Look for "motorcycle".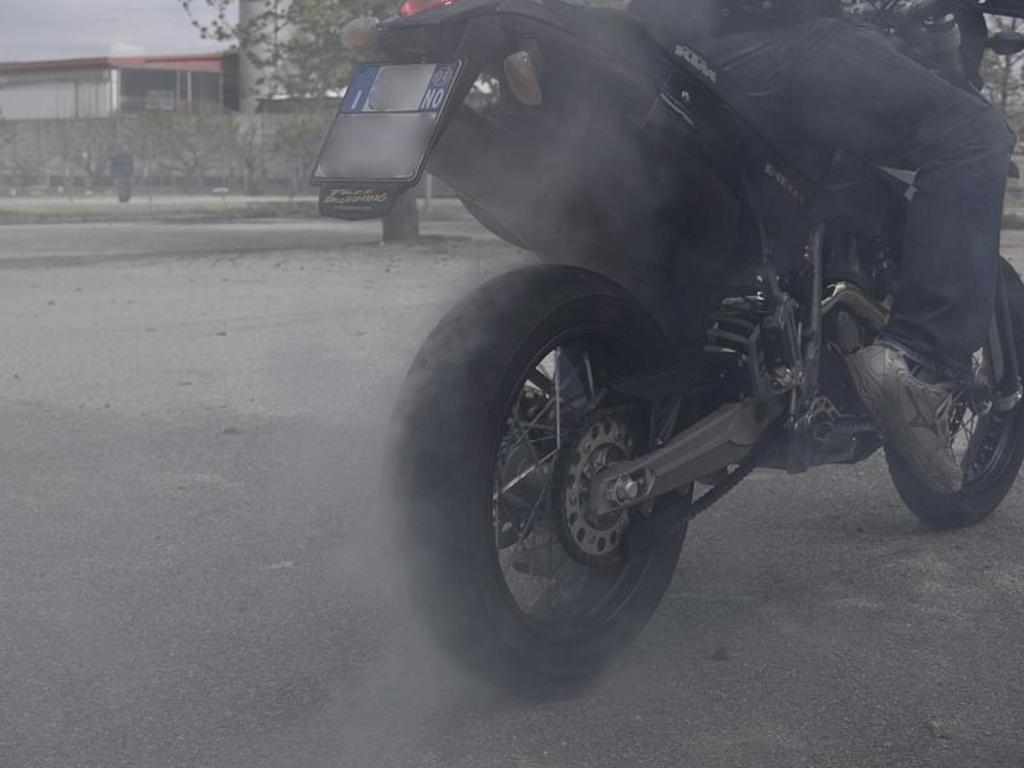
Found: l=311, t=0, r=1023, b=700.
